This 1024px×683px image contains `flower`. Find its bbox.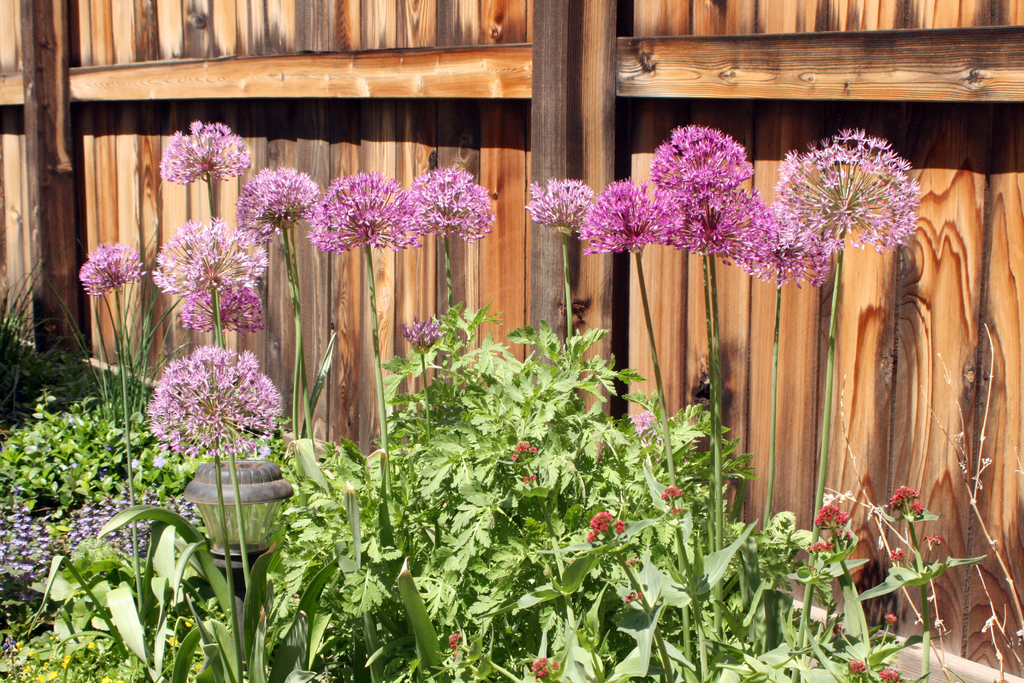
locate(581, 178, 661, 262).
